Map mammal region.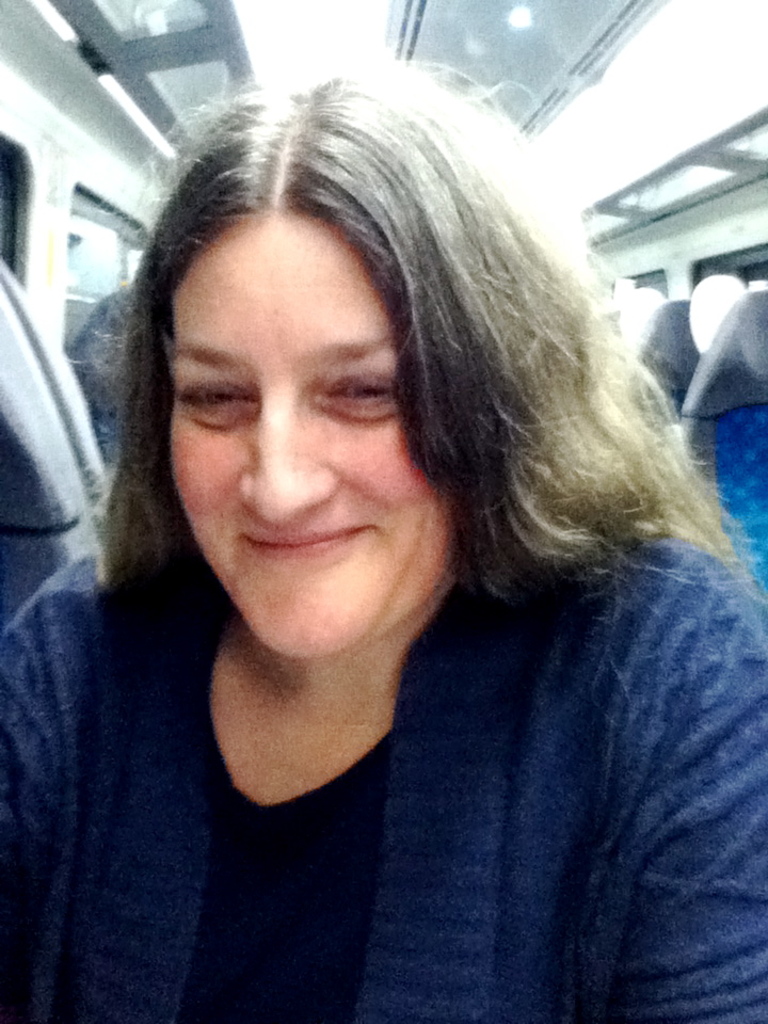
Mapped to 49,28,756,932.
